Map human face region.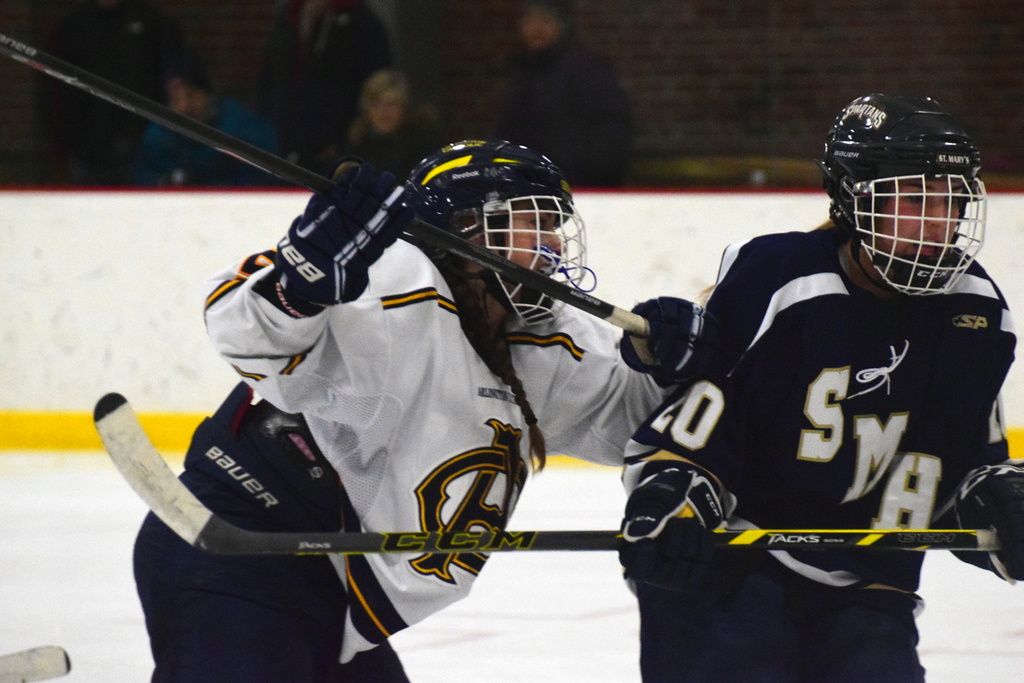
Mapped to <box>504,198,565,289</box>.
